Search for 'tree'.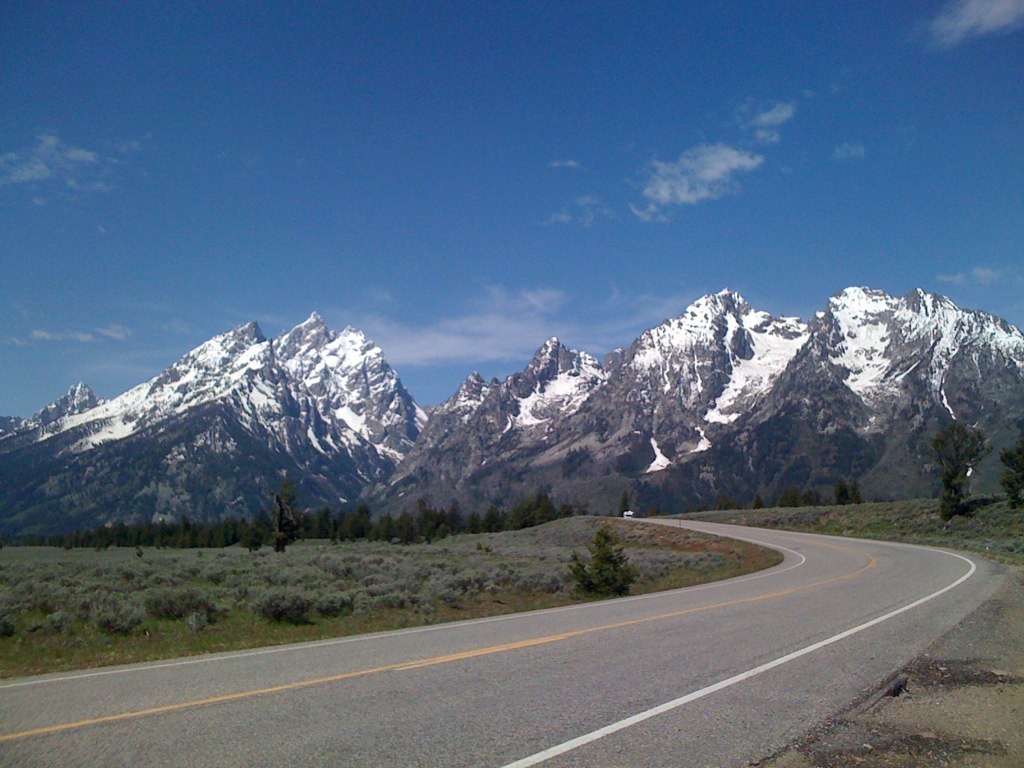
Found at (left=851, top=478, right=862, bottom=507).
